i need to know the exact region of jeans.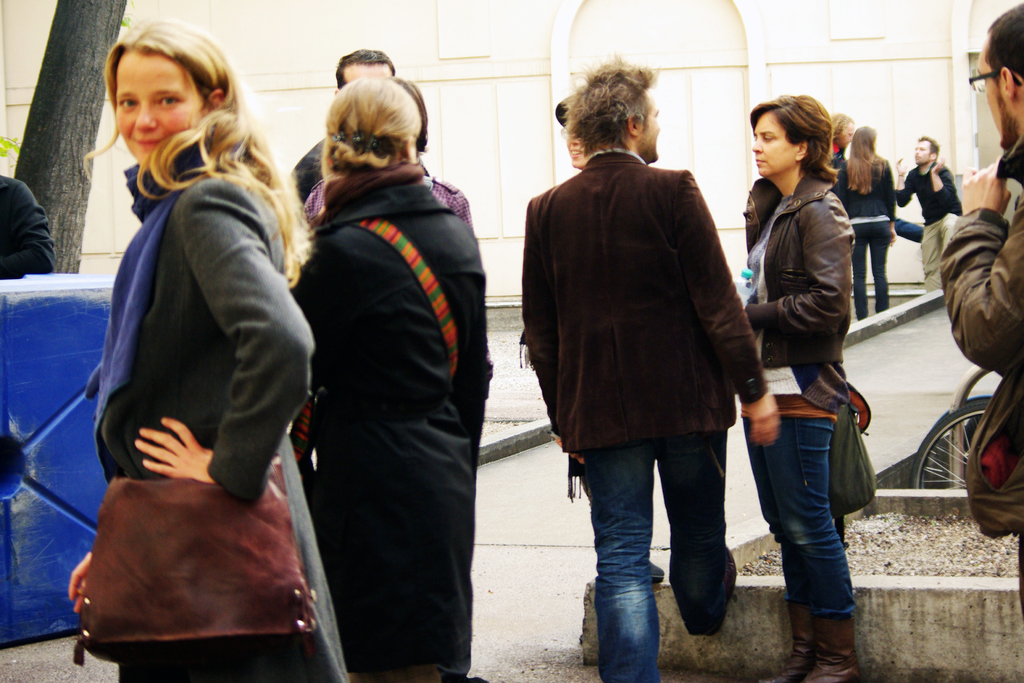
Region: locate(577, 428, 737, 682).
